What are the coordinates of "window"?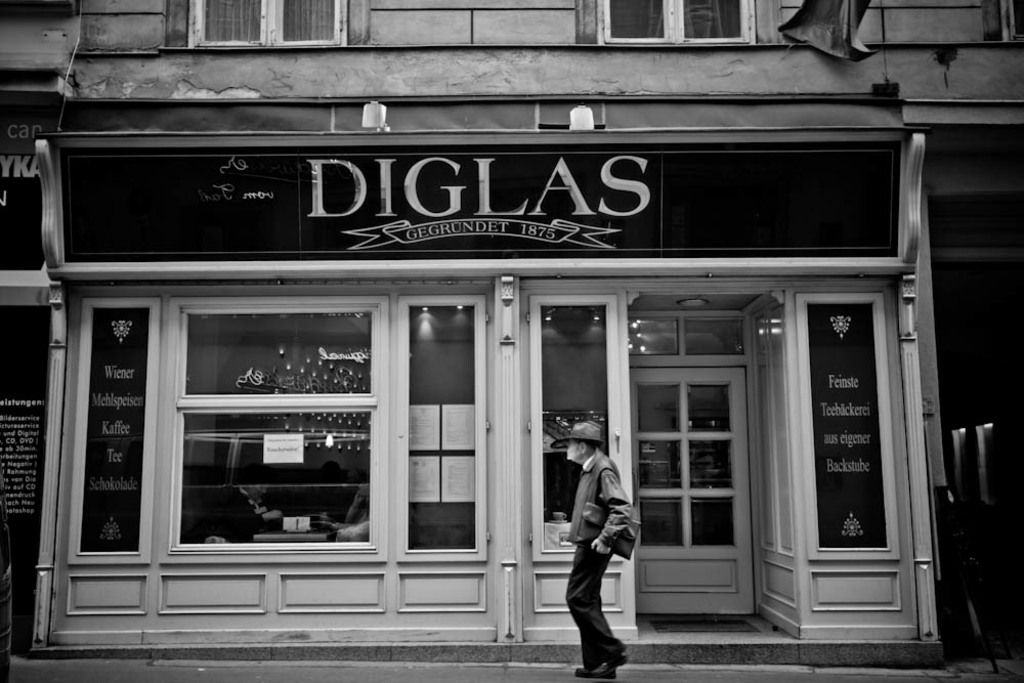
{"x1": 190, "y1": 1, "x2": 346, "y2": 51}.
